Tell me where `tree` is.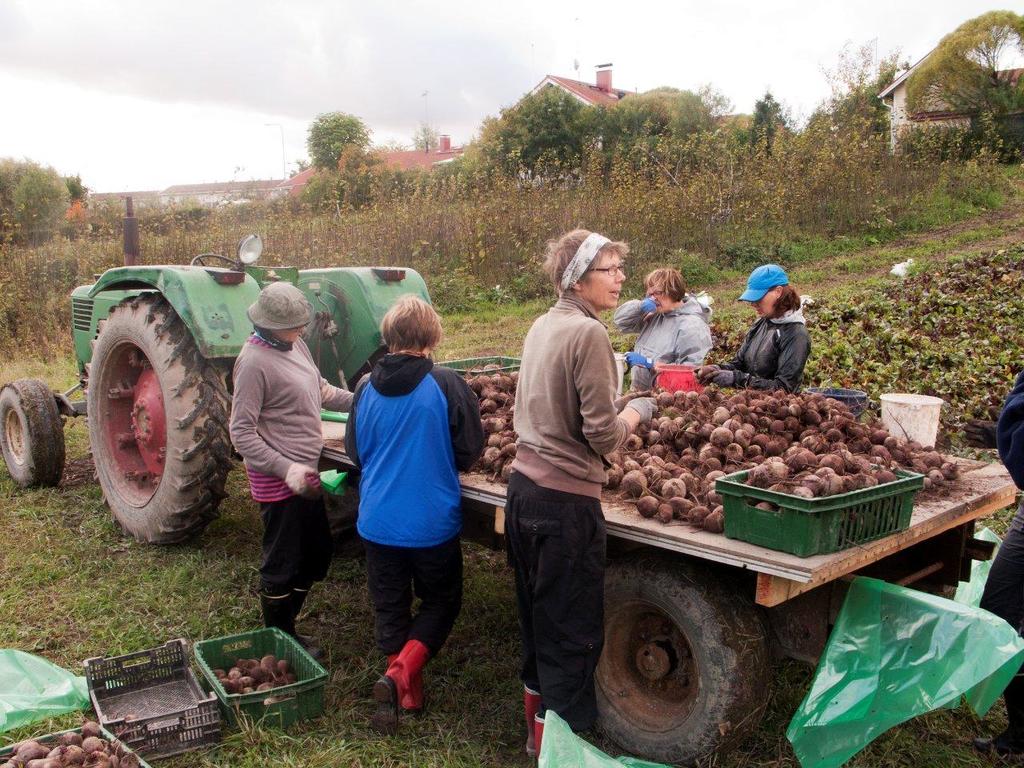
`tree` is at (0,155,87,246).
